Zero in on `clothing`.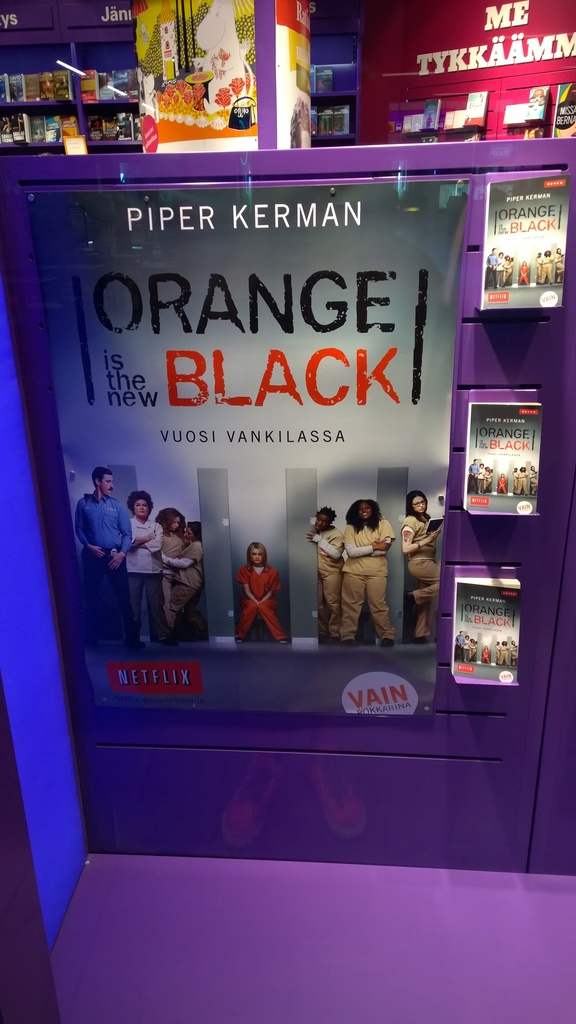
Zeroed in: [154, 529, 190, 636].
